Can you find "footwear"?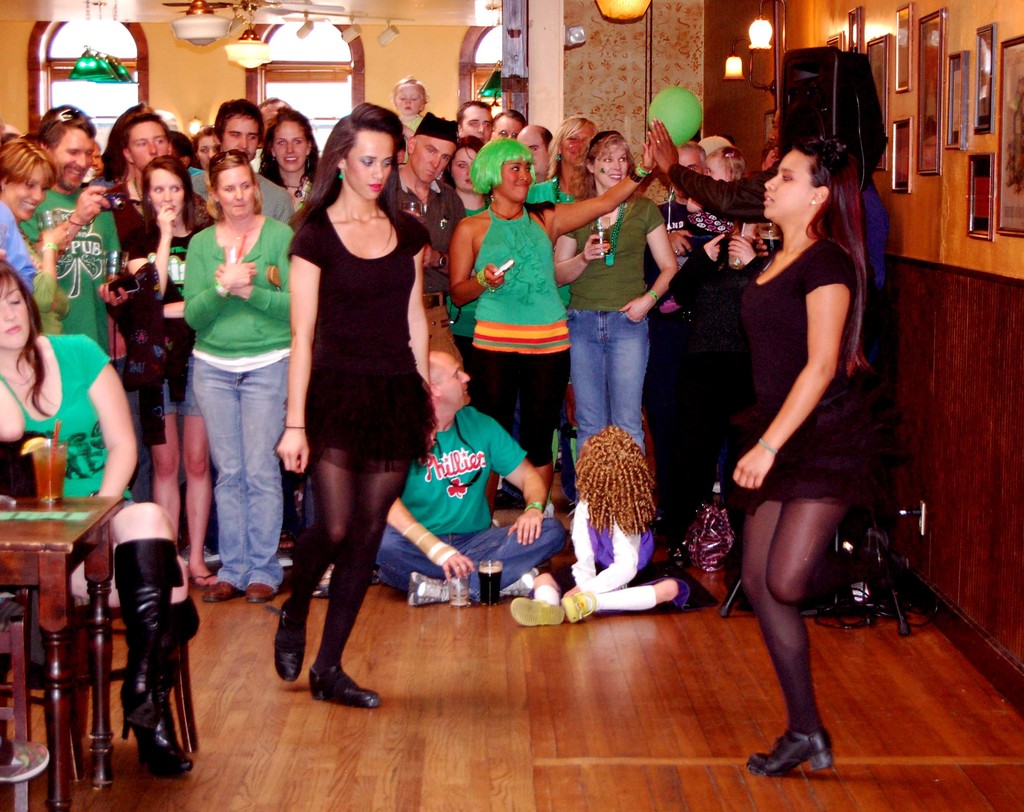
Yes, bounding box: 136/747/179/779.
